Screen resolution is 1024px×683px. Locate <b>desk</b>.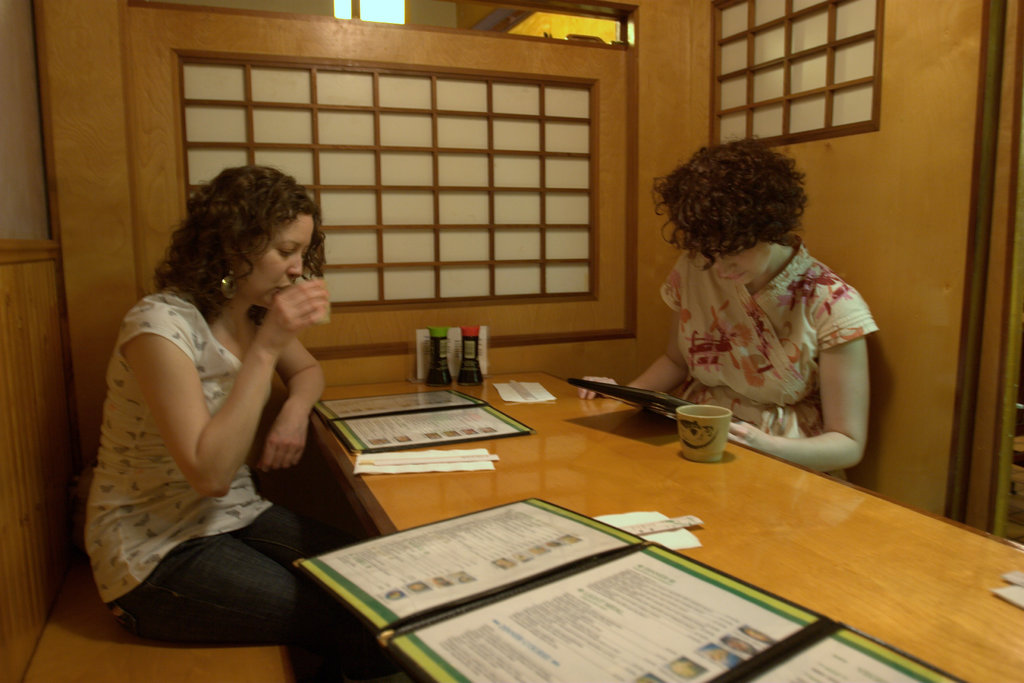
bbox(300, 368, 1023, 682).
